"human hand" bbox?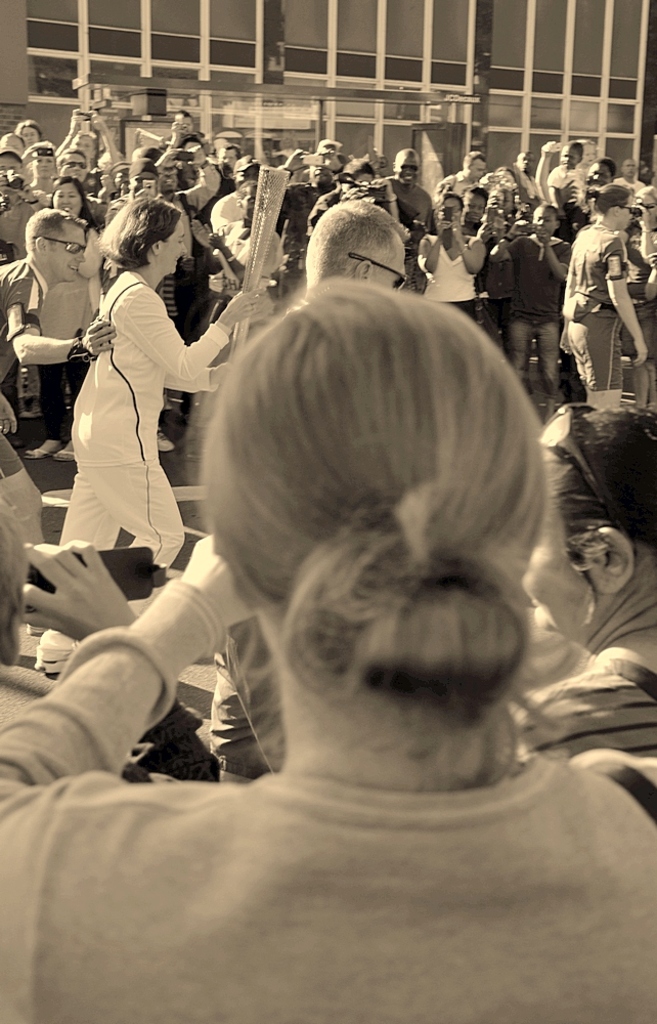
x1=315 y1=144 x2=342 y2=175
